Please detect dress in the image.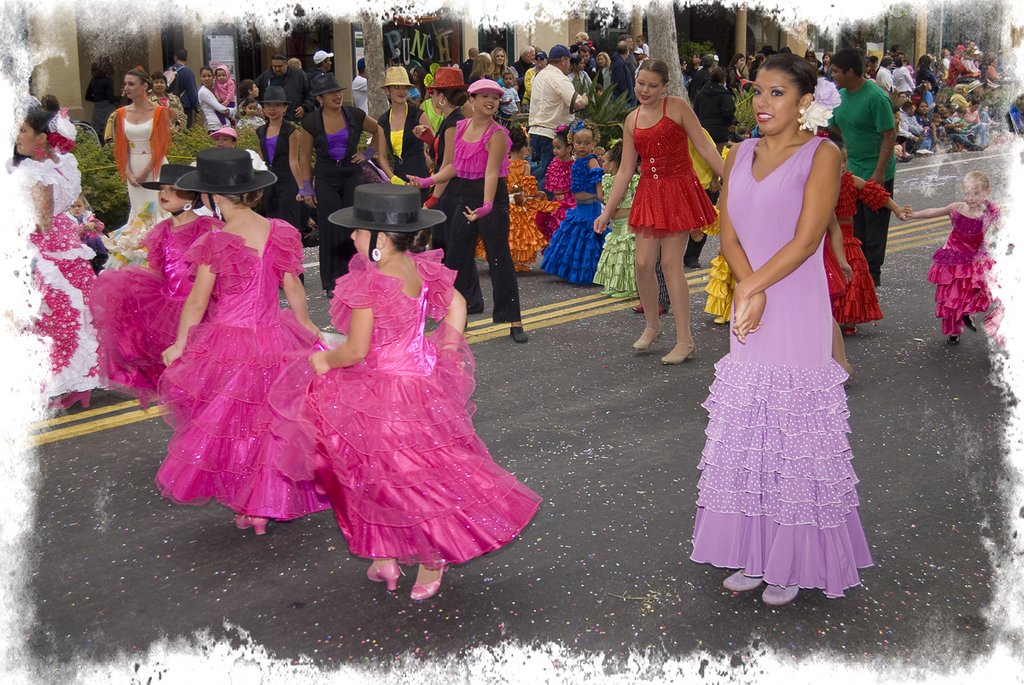
[151,216,332,507].
